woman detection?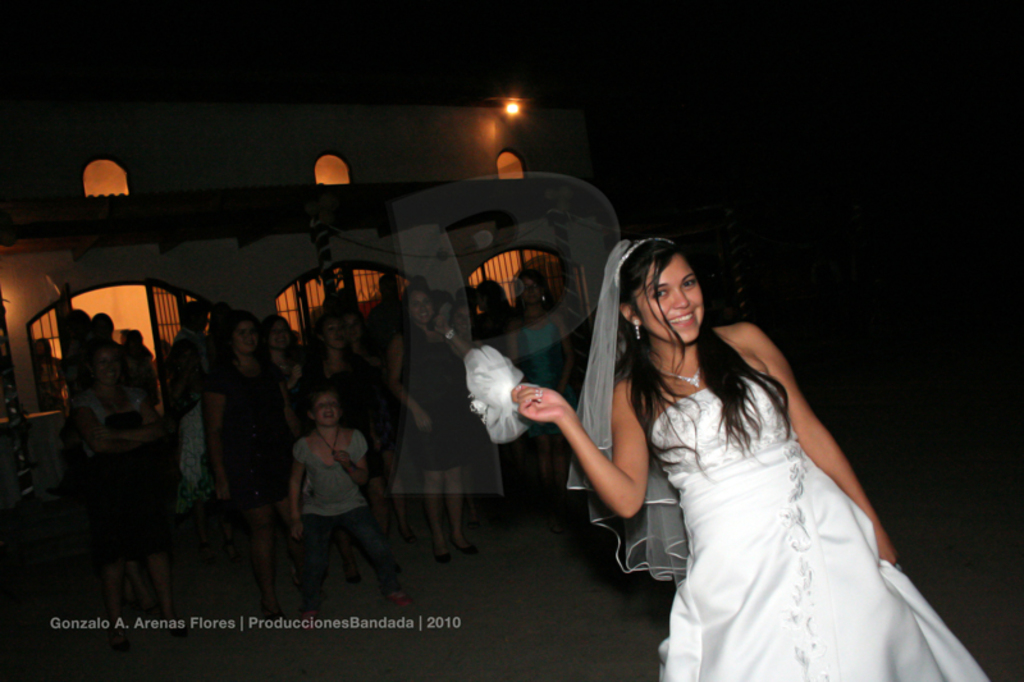
{"left": 330, "top": 285, "right": 389, "bottom": 376}
